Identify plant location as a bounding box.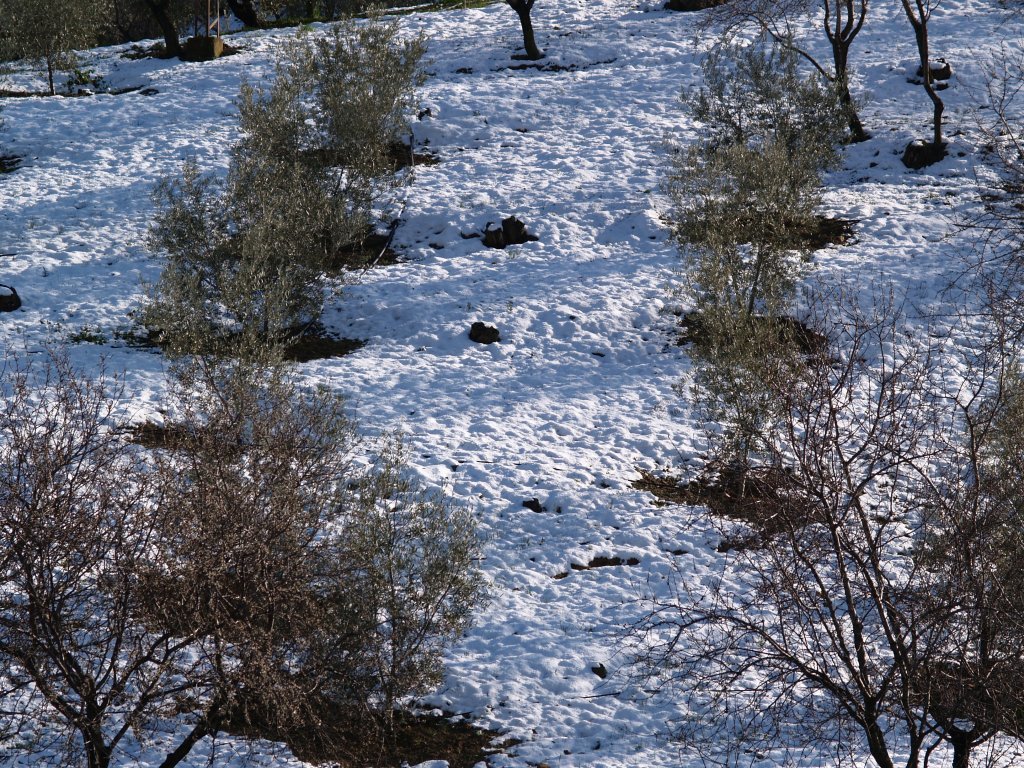
Rect(0, 0, 130, 100).
